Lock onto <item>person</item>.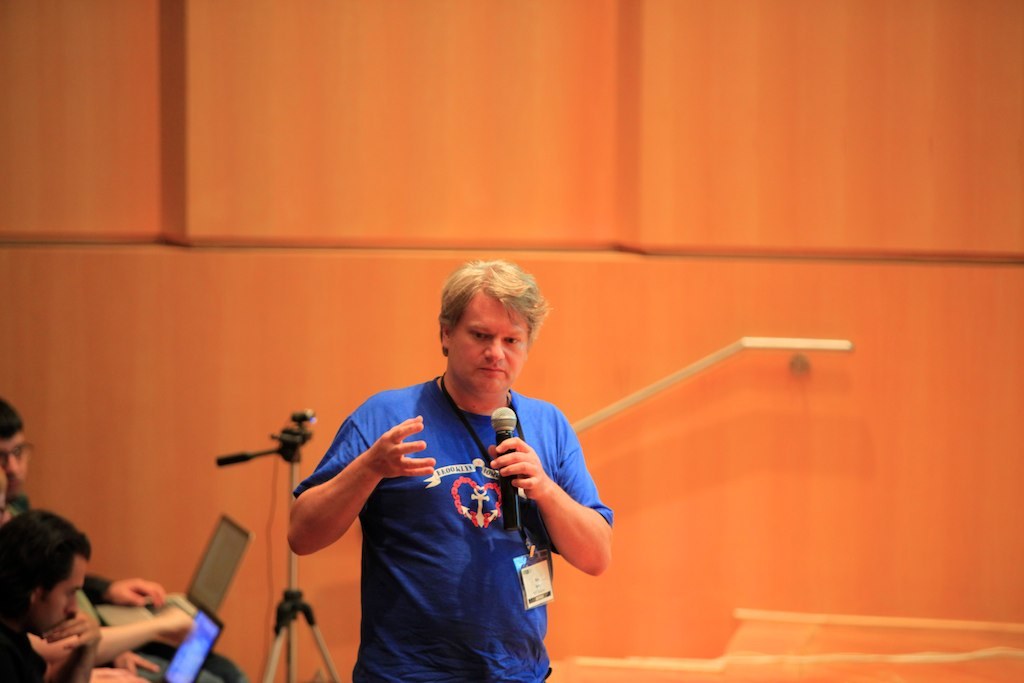
Locked: [x1=0, y1=395, x2=170, y2=676].
